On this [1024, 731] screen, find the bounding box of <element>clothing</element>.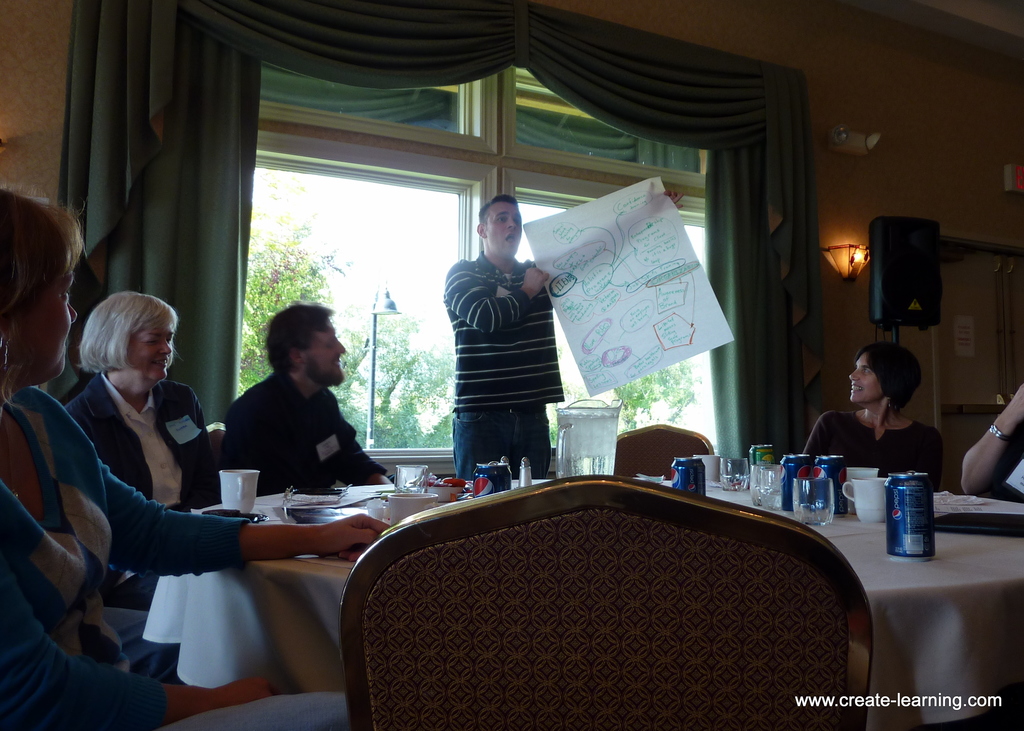
Bounding box: bbox=[230, 354, 383, 482].
